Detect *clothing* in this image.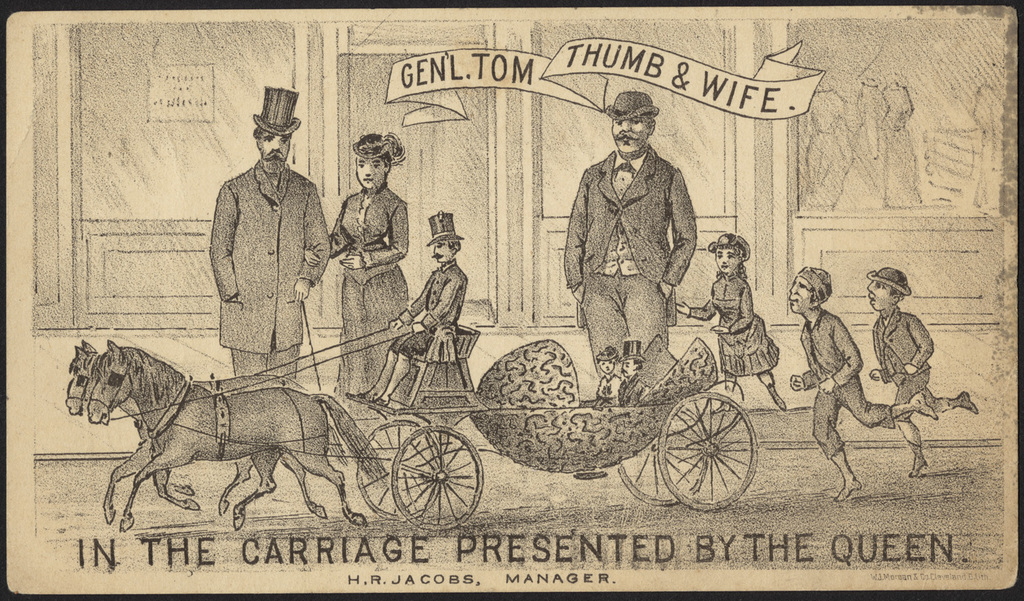
Detection: <region>389, 258, 467, 359</region>.
